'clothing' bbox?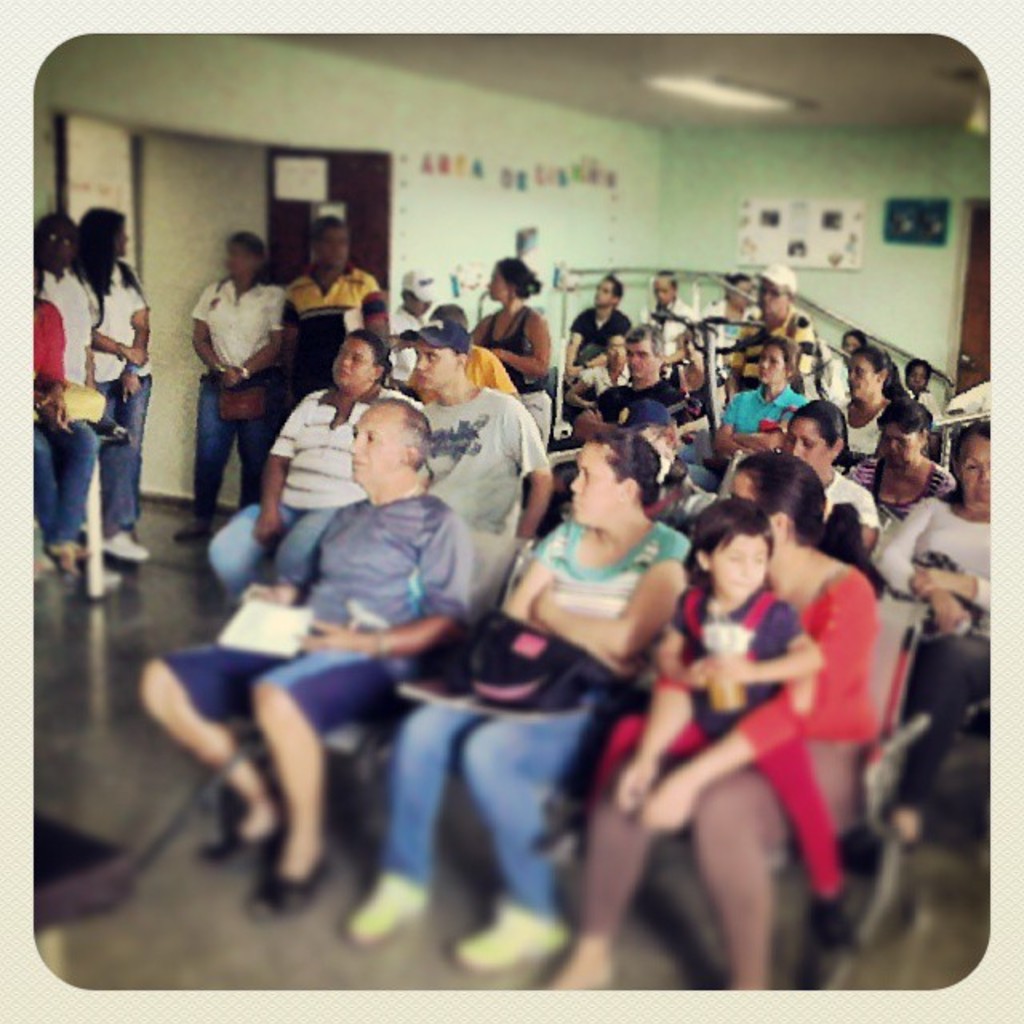
<region>35, 288, 101, 557</region>
